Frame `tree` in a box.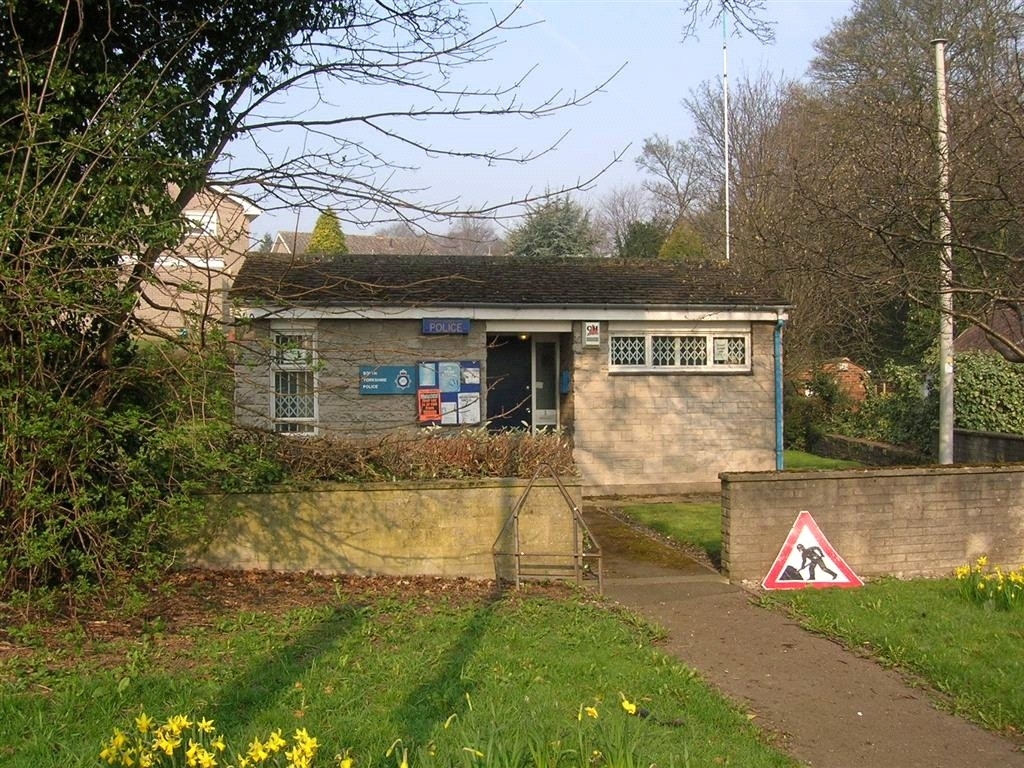
<bbox>6, 0, 367, 286</bbox>.
